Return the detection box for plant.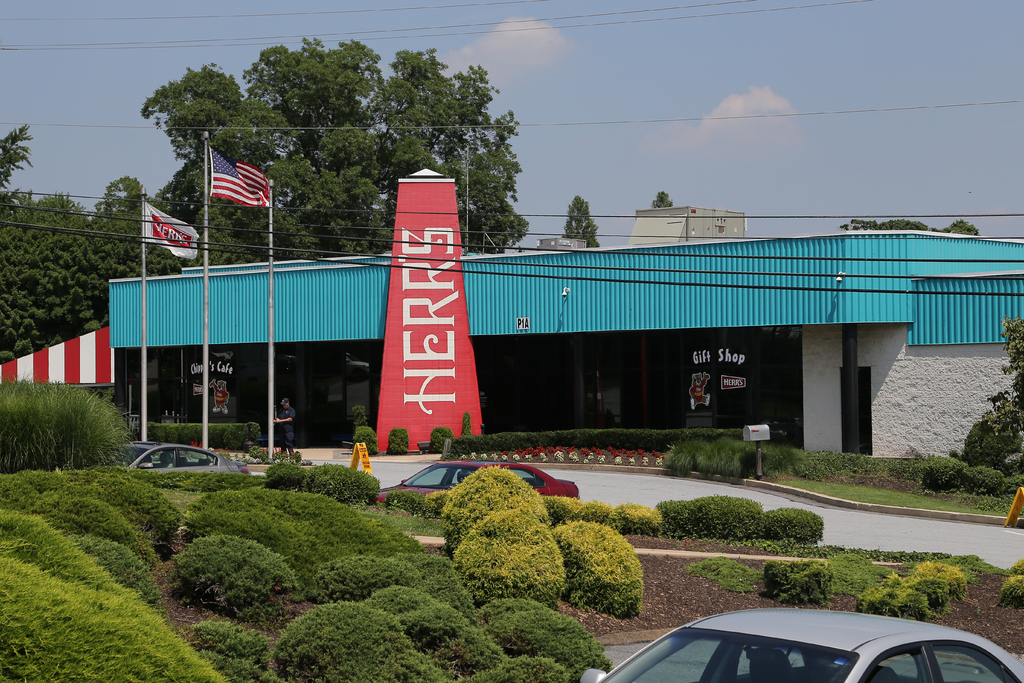
<box>381,486,421,514</box>.
